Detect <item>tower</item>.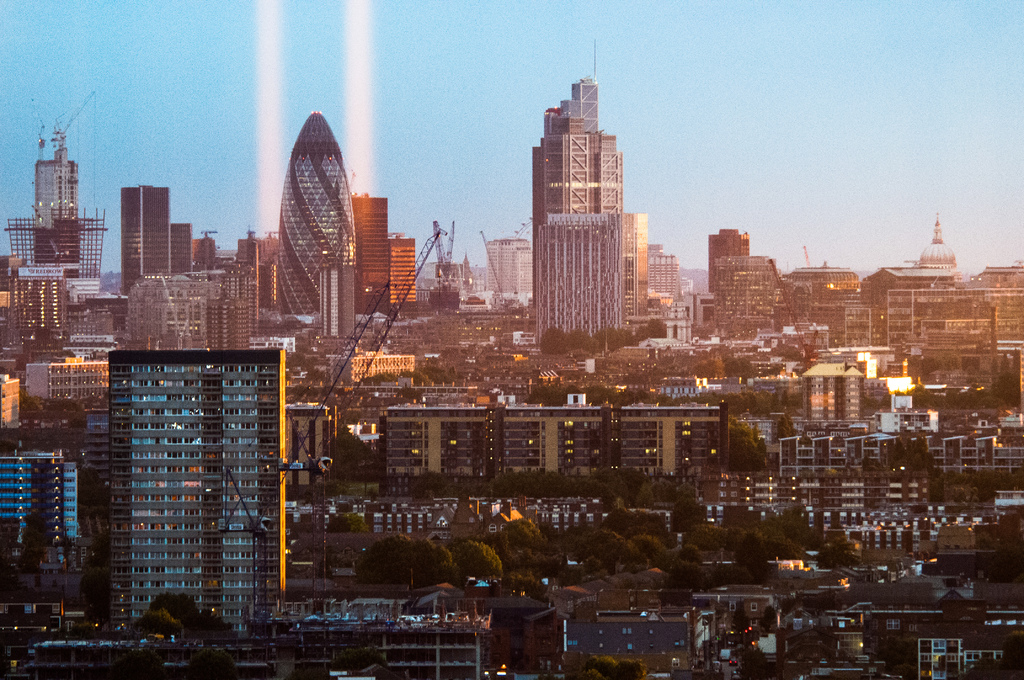
Detected at 27, 261, 70, 341.
